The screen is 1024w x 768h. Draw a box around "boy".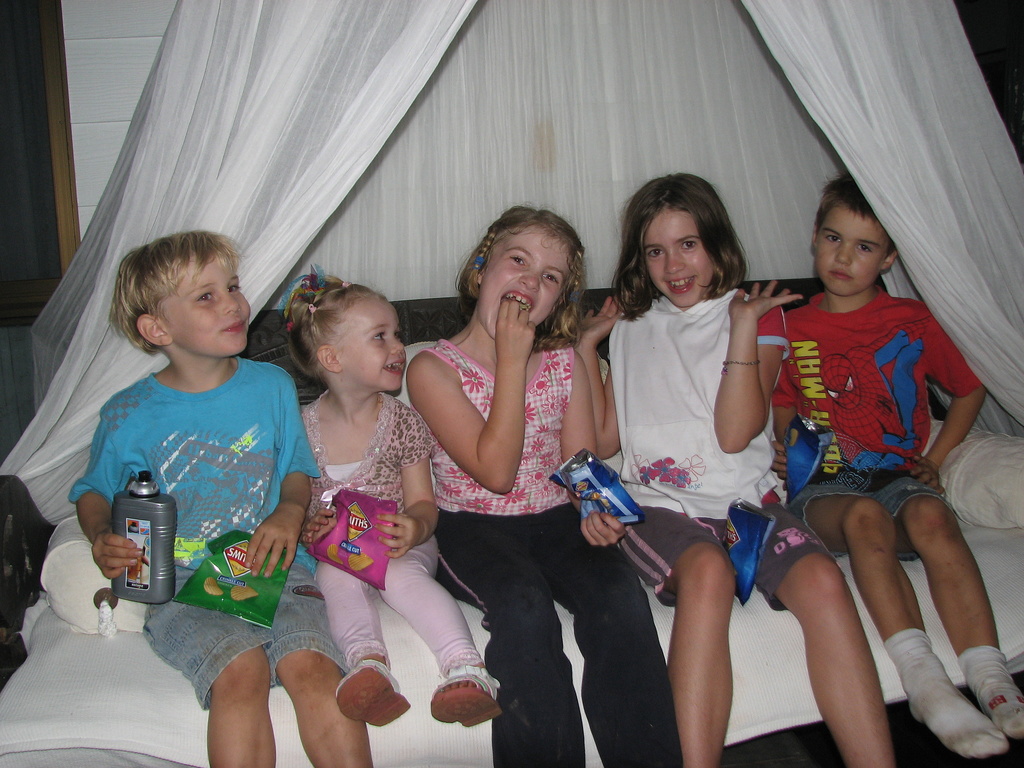
(x1=768, y1=170, x2=1023, y2=765).
